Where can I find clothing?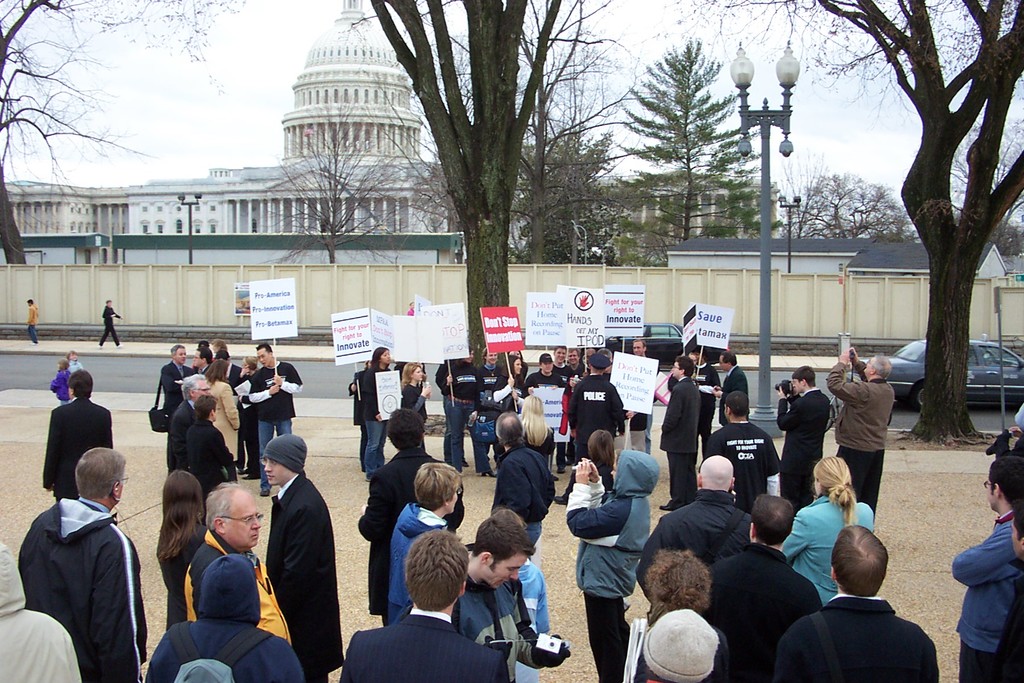
You can find it at (662, 375, 704, 499).
